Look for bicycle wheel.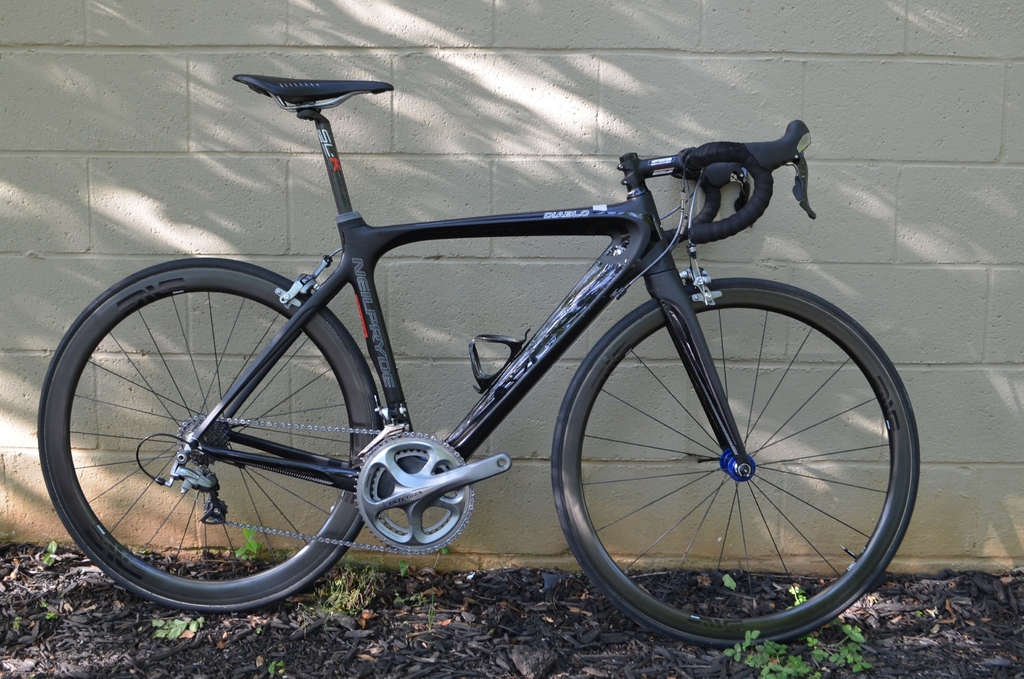
Found: {"left": 34, "top": 261, "right": 388, "bottom": 606}.
